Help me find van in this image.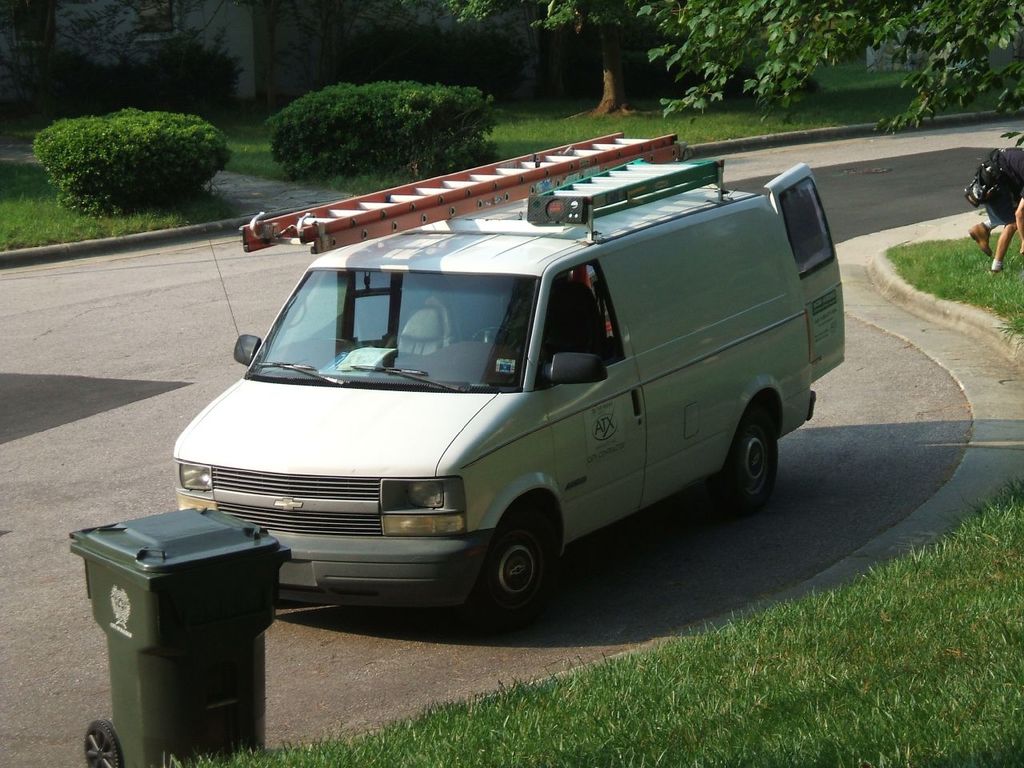
Found it: <region>169, 128, 846, 626</region>.
